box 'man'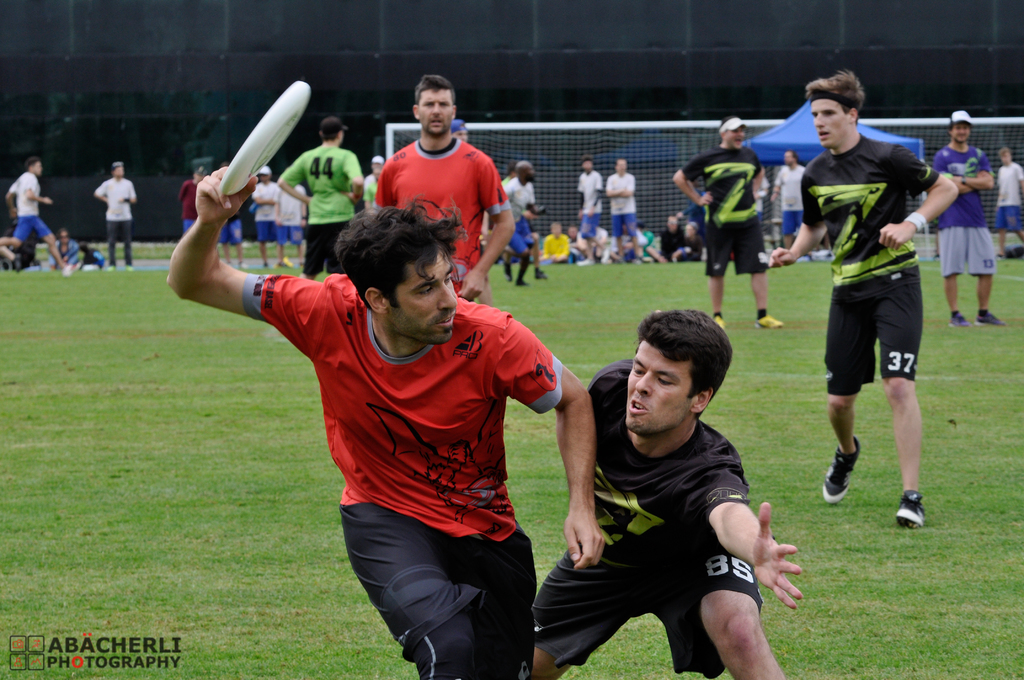
left=0, top=156, right=79, bottom=278
